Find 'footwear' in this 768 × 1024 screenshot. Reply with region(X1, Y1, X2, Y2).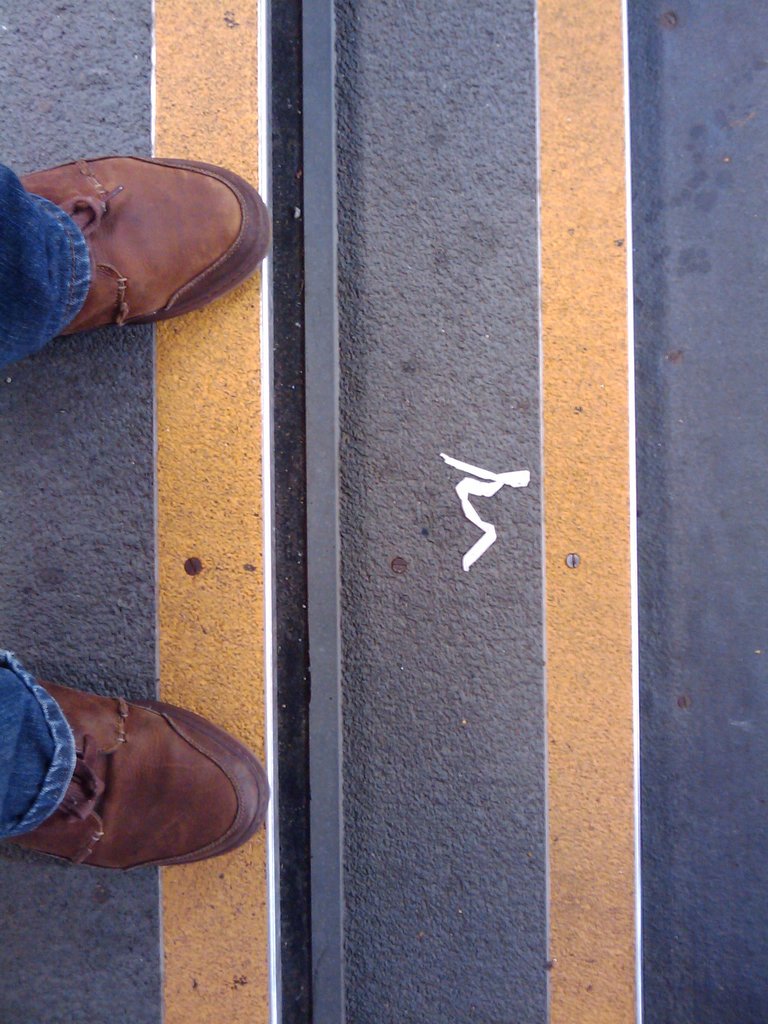
region(22, 154, 274, 348).
